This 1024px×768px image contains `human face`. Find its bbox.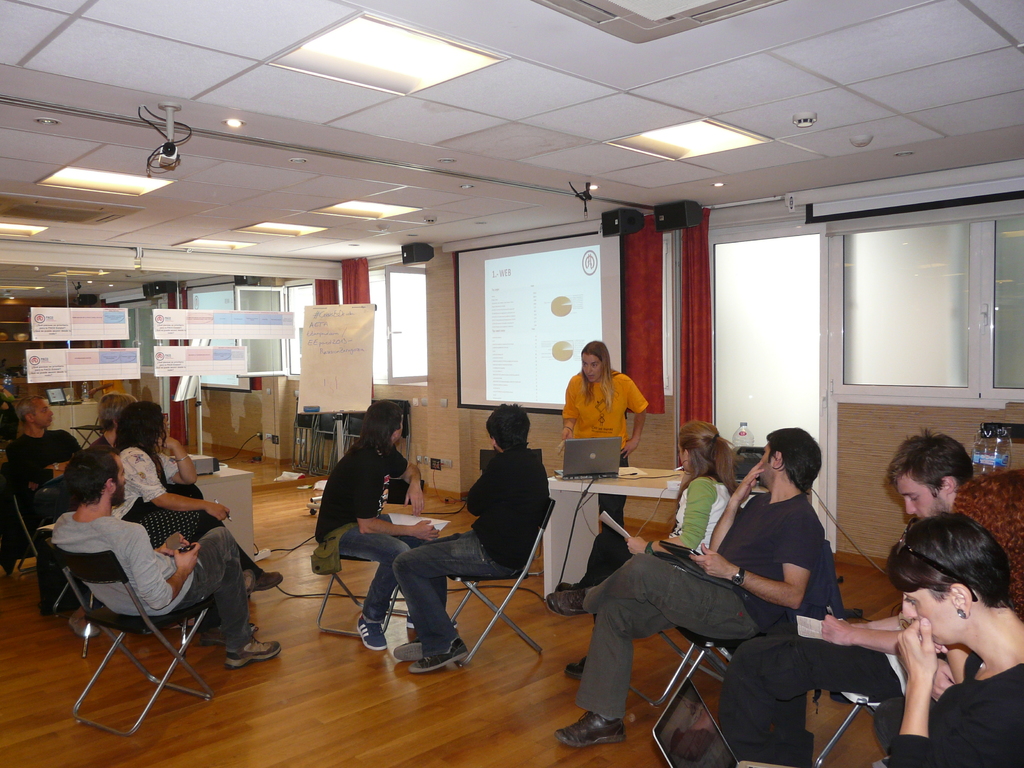
904, 587, 963, 645.
